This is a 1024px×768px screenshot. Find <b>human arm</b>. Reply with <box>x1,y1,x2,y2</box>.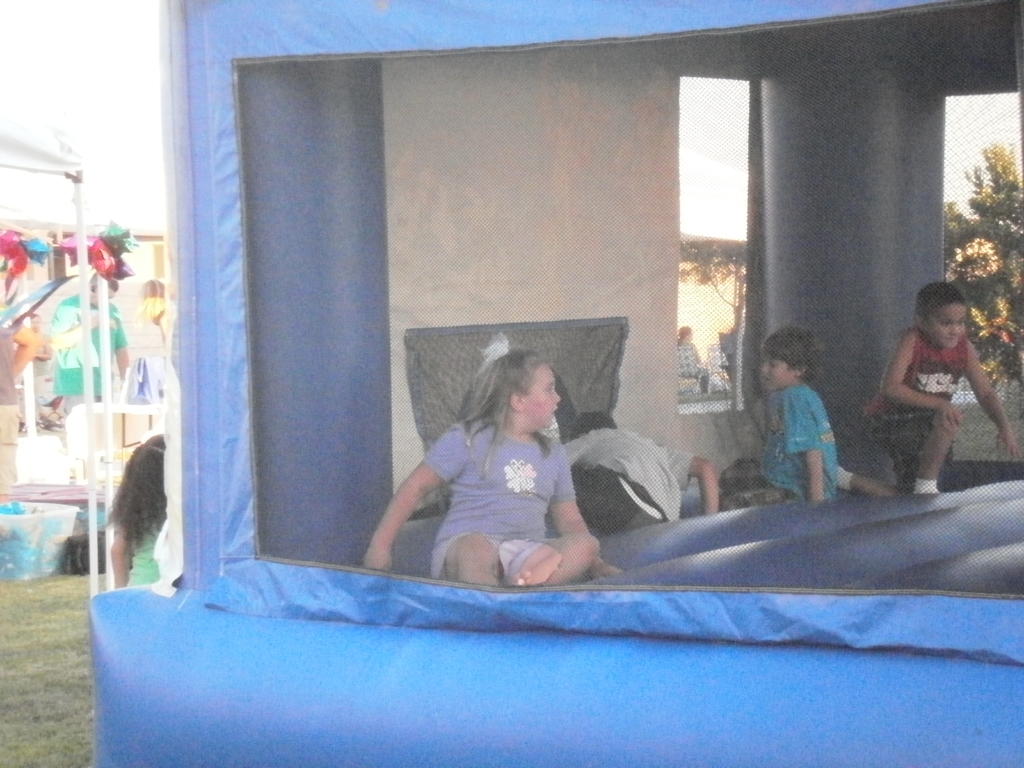
<box>657,447,716,513</box>.
